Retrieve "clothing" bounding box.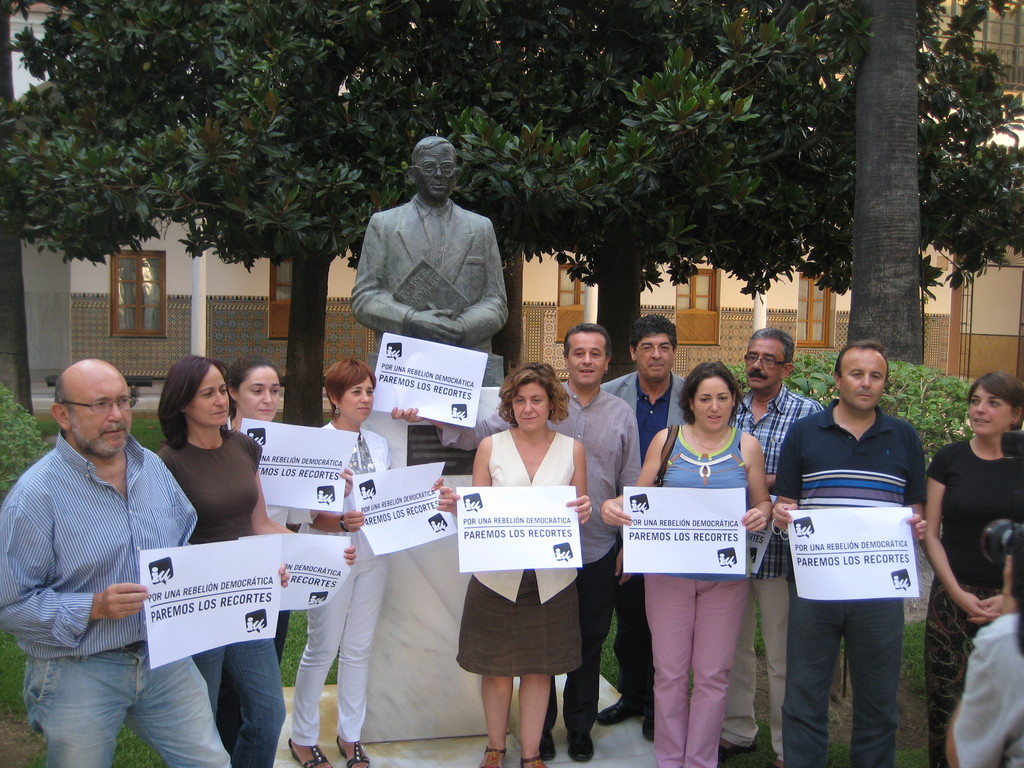
Bounding box: locate(437, 385, 642, 735).
